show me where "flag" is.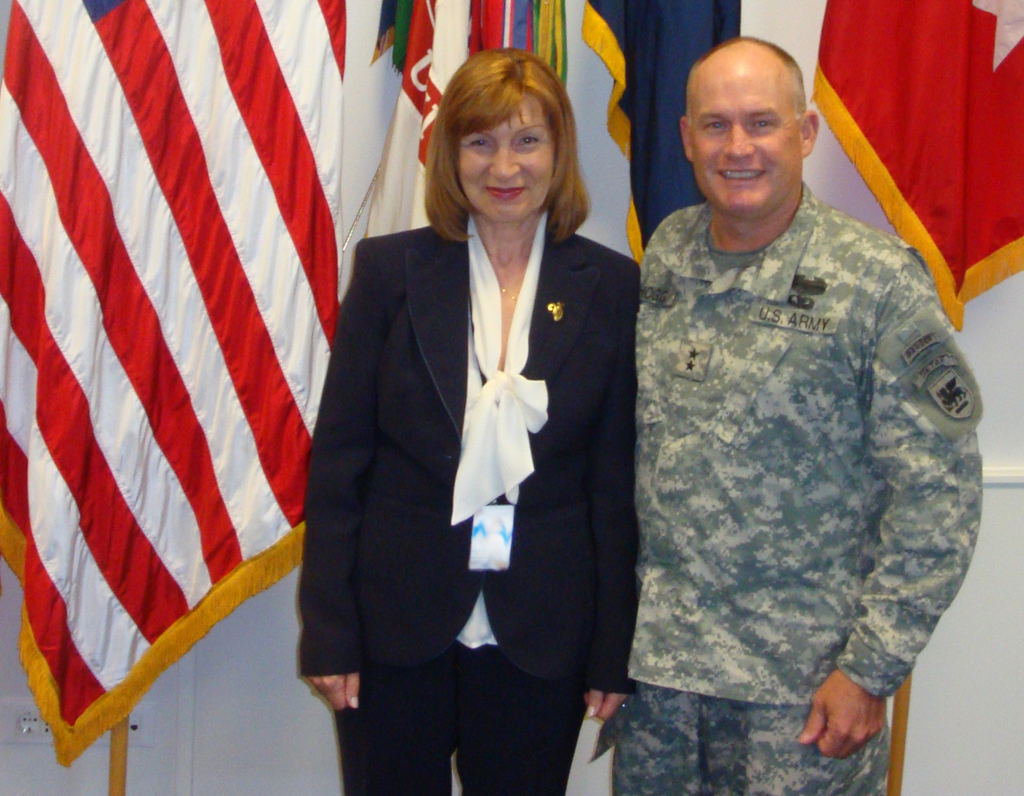
"flag" is at (x1=576, y1=0, x2=738, y2=281).
